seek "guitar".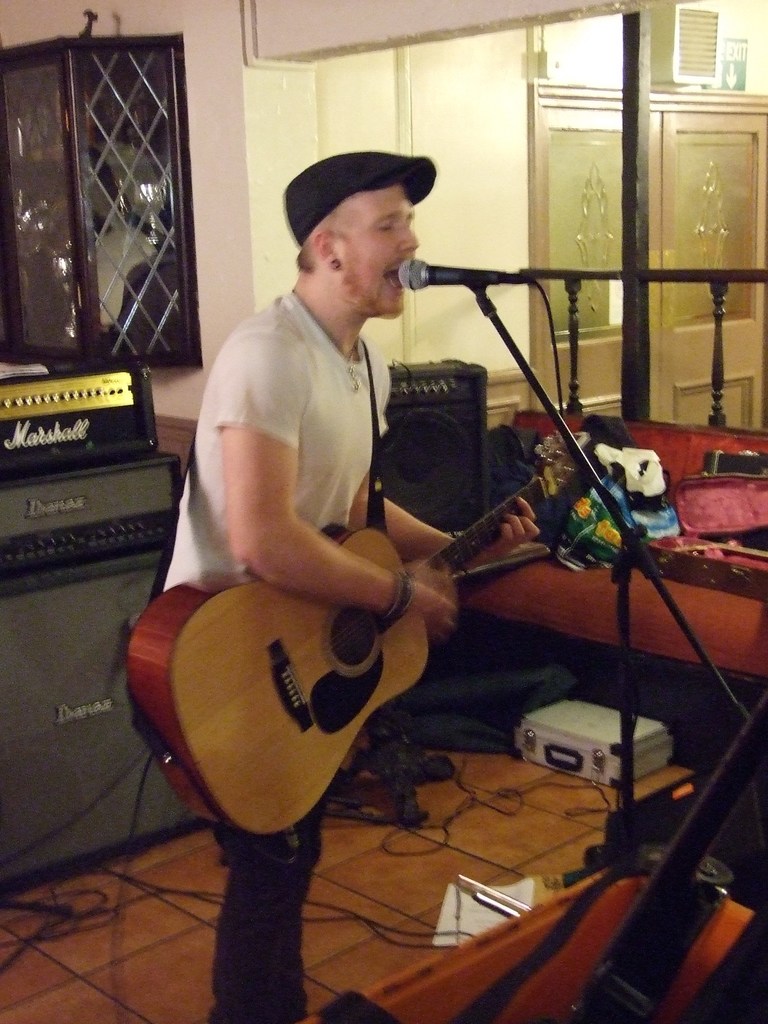
[x1=120, y1=490, x2=536, y2=836].
